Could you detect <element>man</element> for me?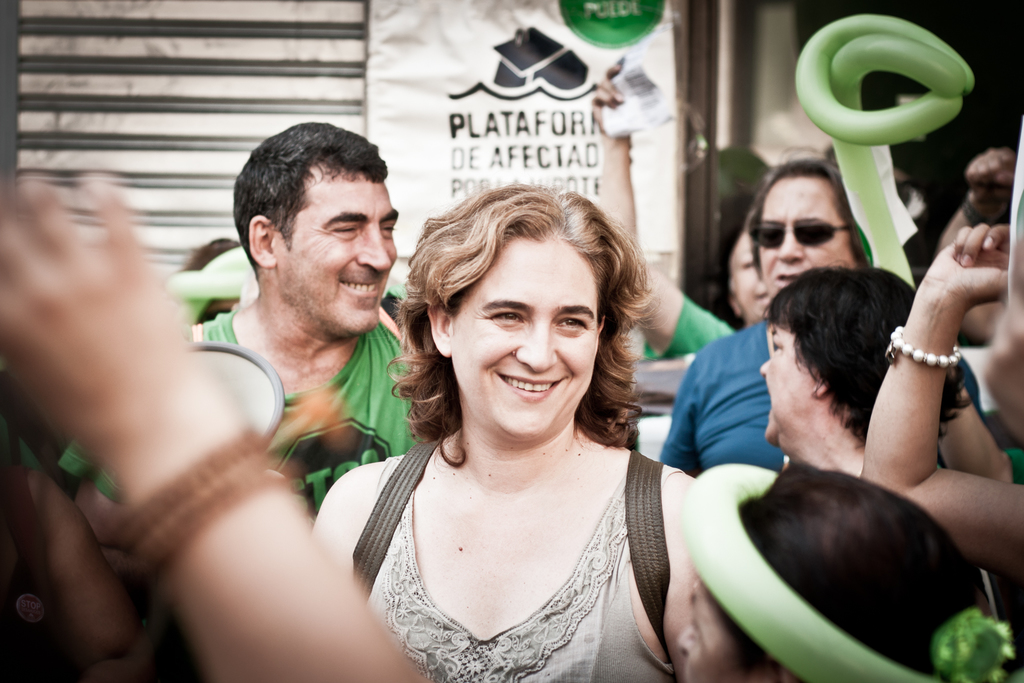
Detection result: 62, 118, 424, 545.
